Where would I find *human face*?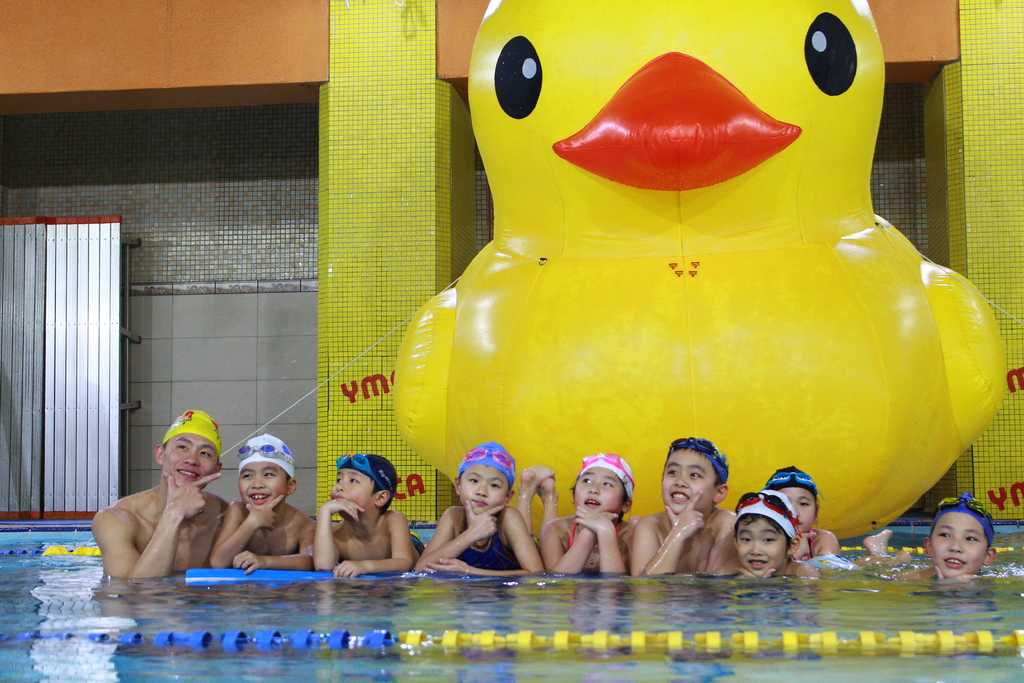
At x1=739 y1=520 x2=792 y2=576.
